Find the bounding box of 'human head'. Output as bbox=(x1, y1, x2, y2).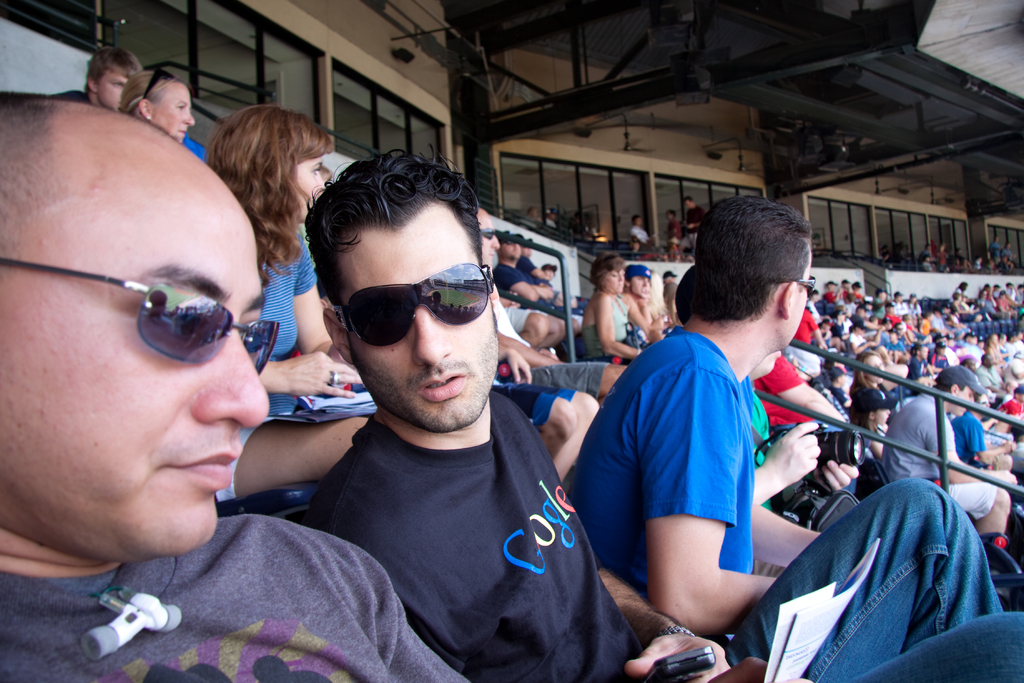
bbox=(0, 96, 282, 574).
